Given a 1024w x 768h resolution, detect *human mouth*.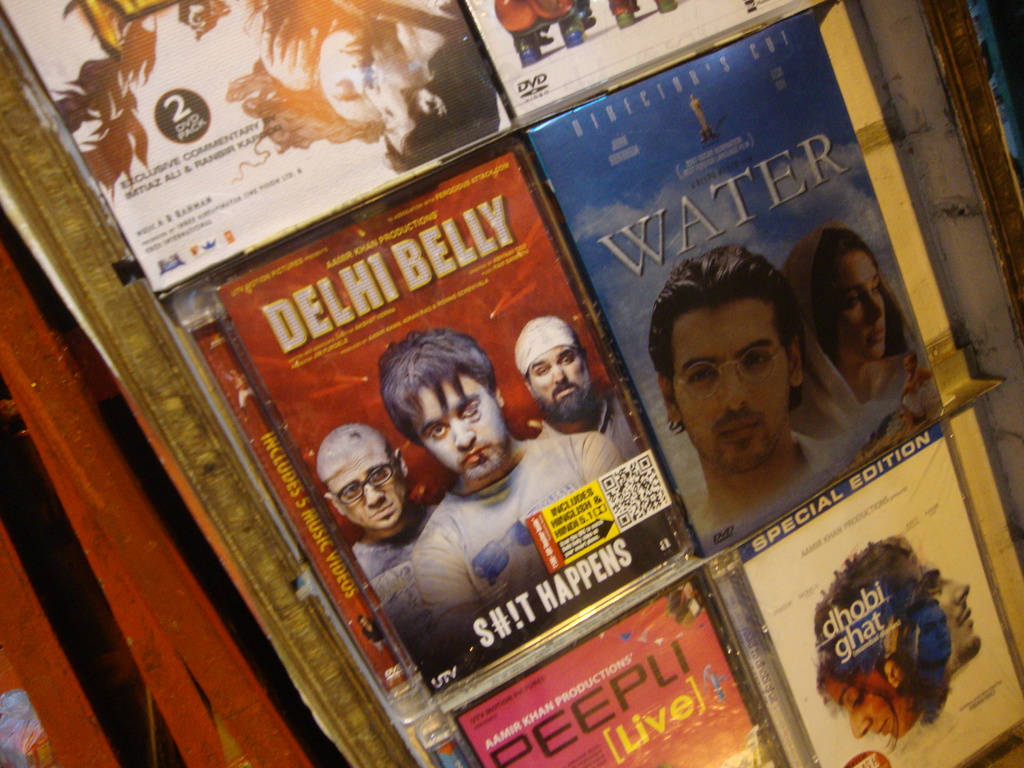
(554, 387, 572, 399).
